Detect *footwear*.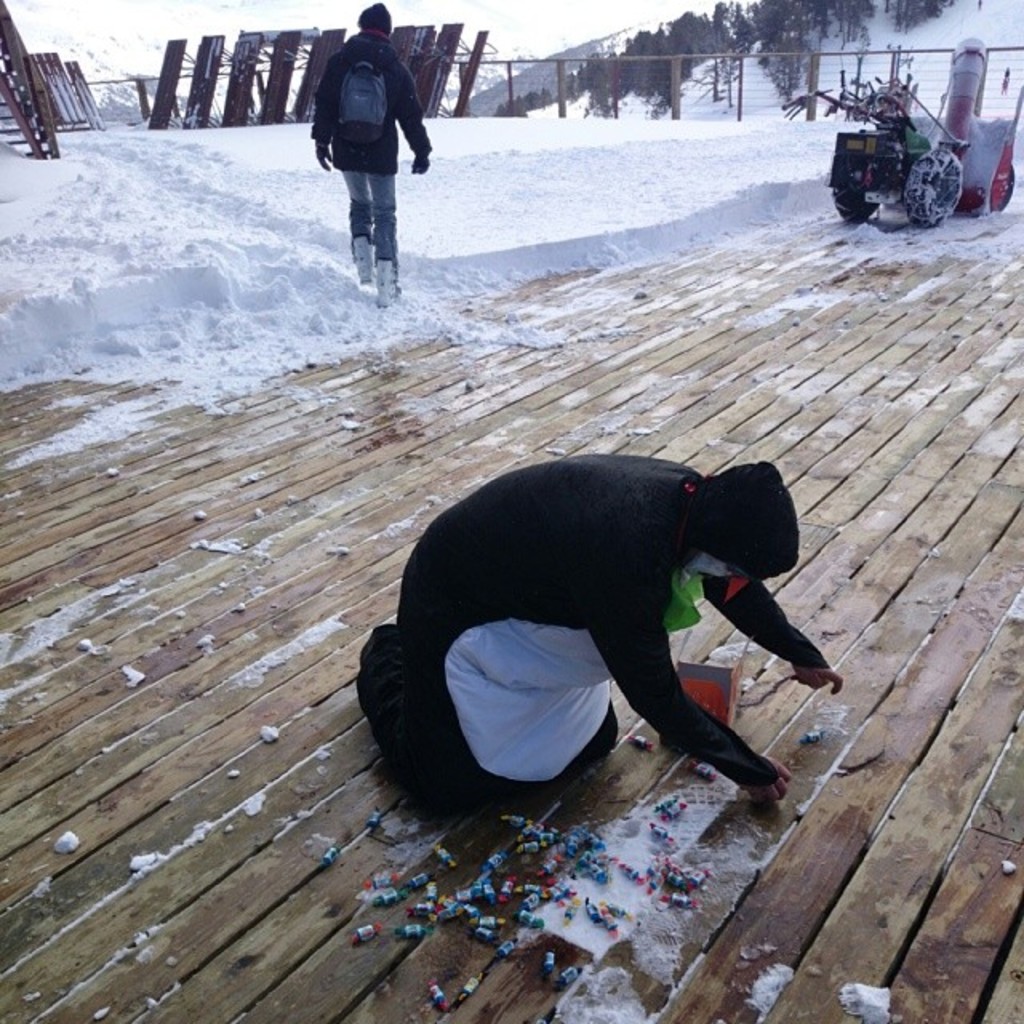
Detected at 371:258:408:315.
